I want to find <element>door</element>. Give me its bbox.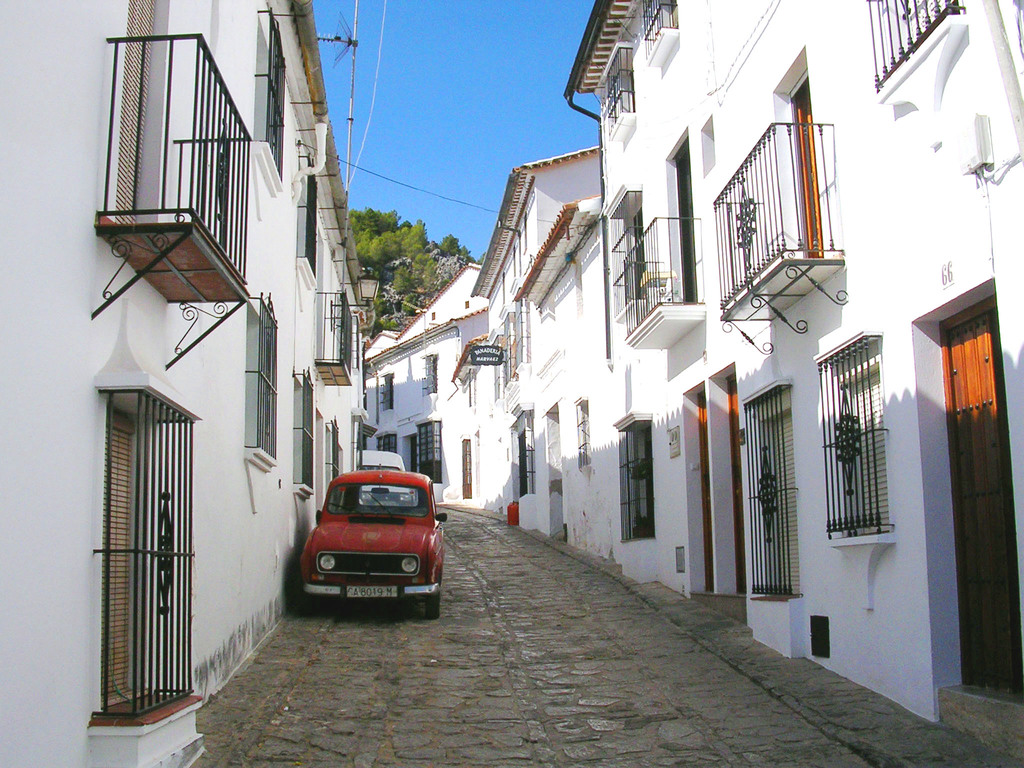
(941, 314, 1017, 698).
